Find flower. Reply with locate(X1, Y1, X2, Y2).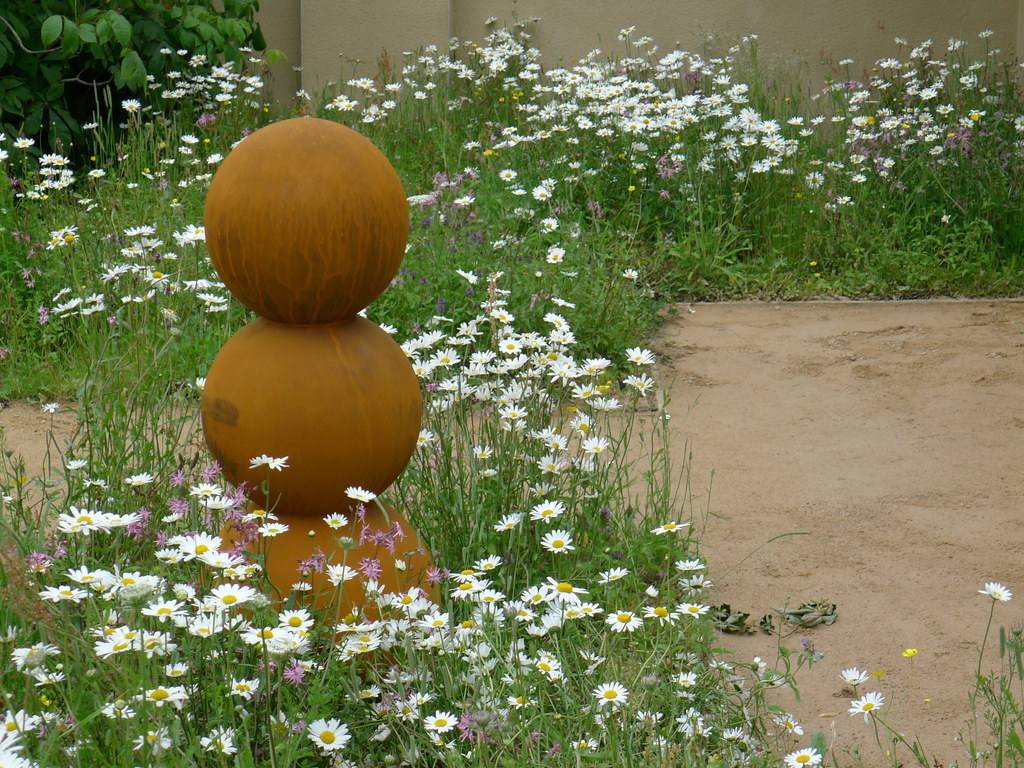
locate(541, 524, 574, 557).
